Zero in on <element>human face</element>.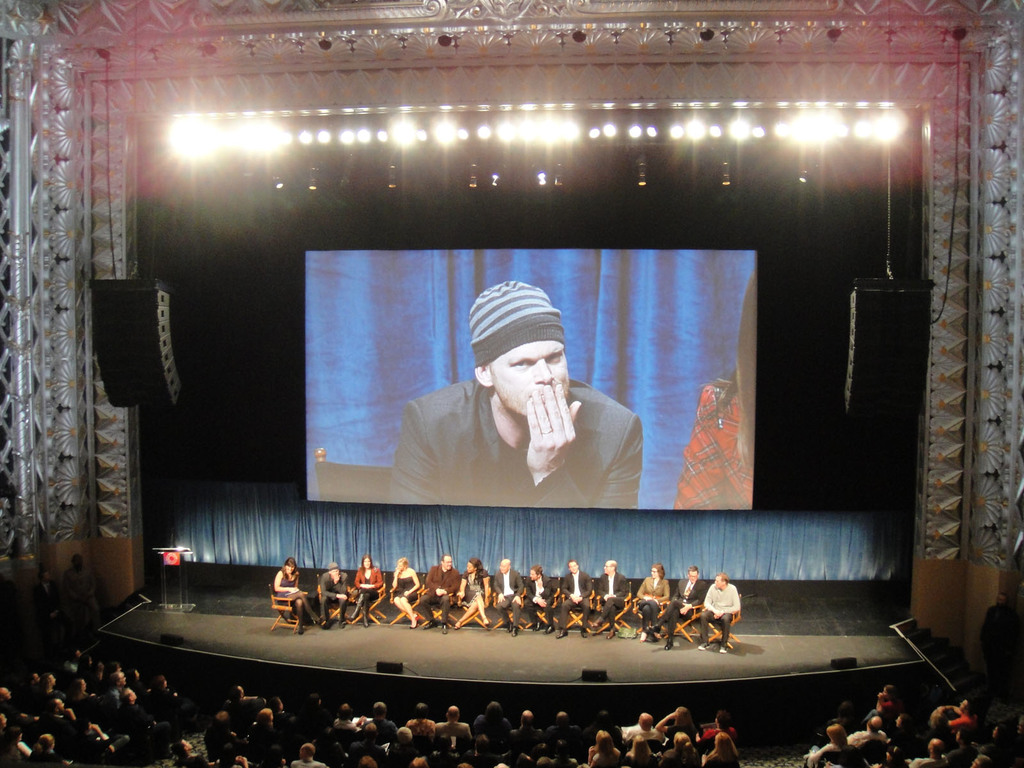
Zeroed in: 604 562 613 574.
